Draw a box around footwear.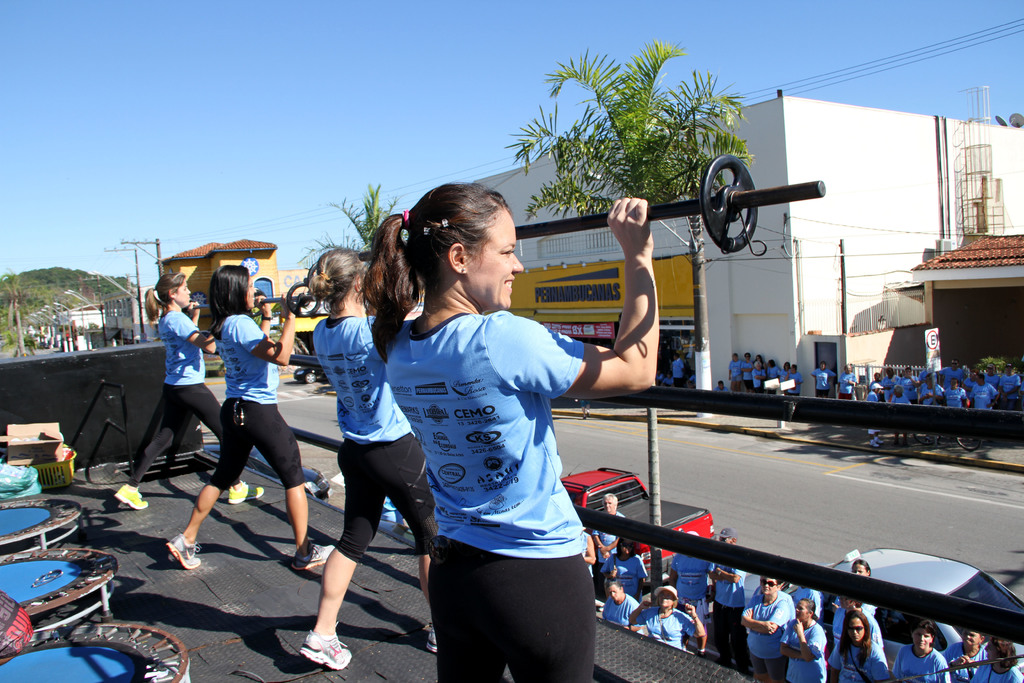
Rect(301, 631, 352, 672).
